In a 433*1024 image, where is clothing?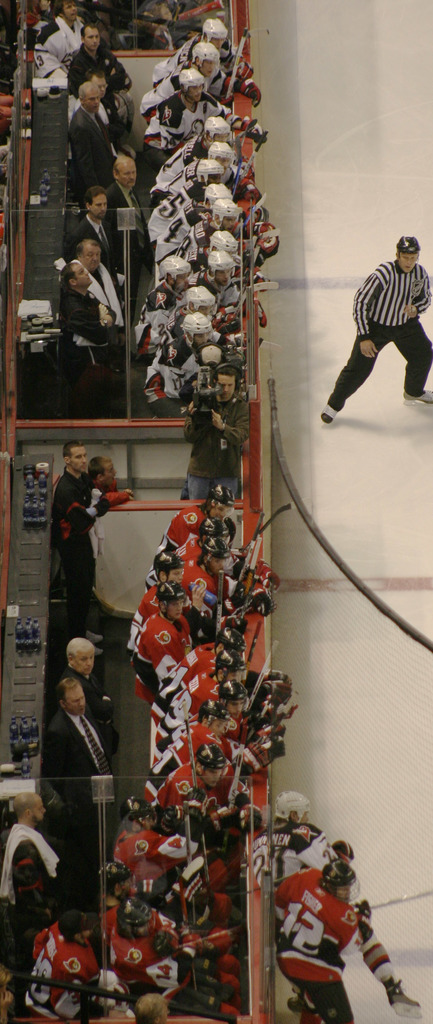
Rect(148, 717, 209, 794).
